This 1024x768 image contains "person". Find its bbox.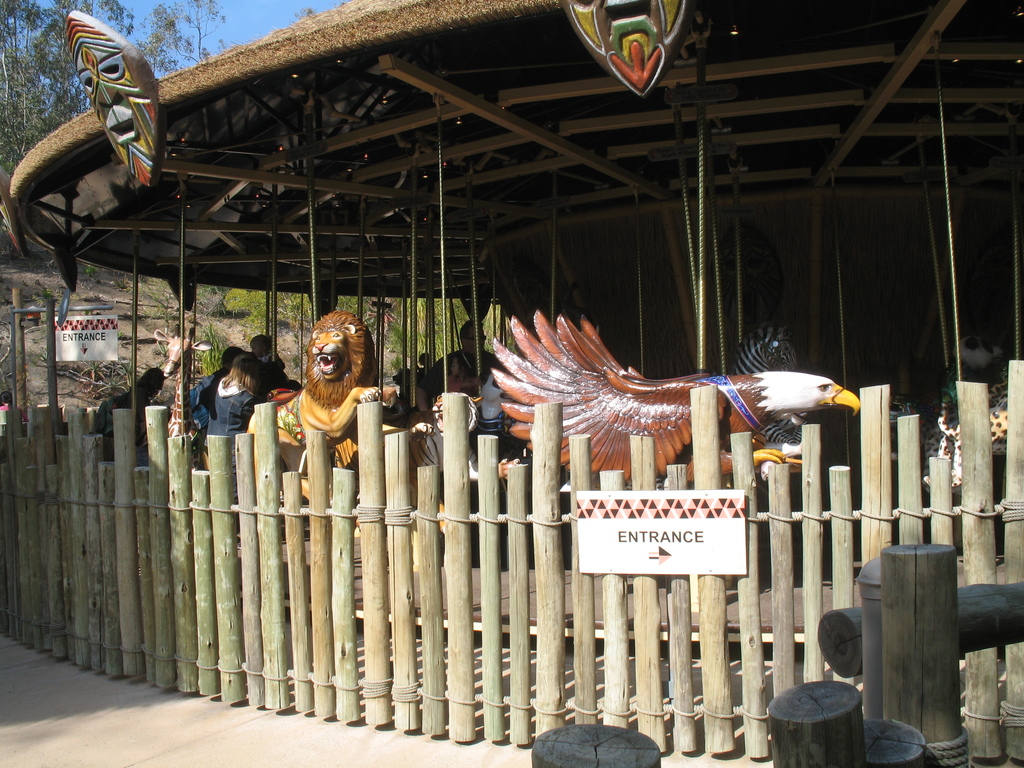
(436,314,507,403).
